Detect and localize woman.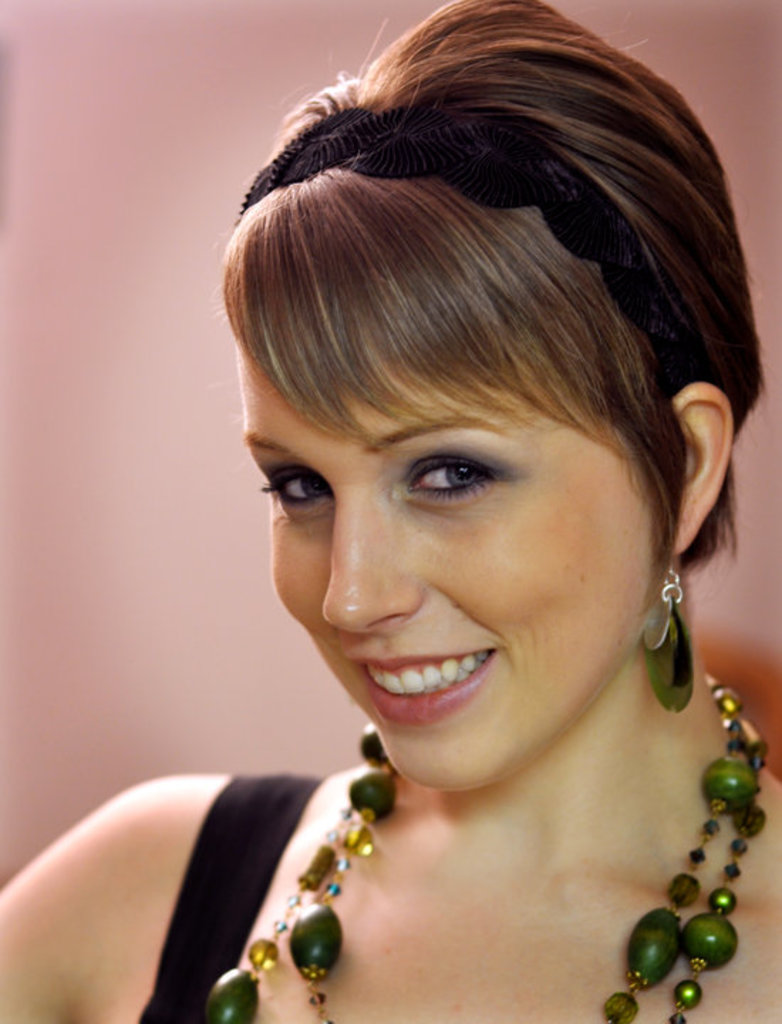
Localized at BBox(0, 0, 781, 1023).
